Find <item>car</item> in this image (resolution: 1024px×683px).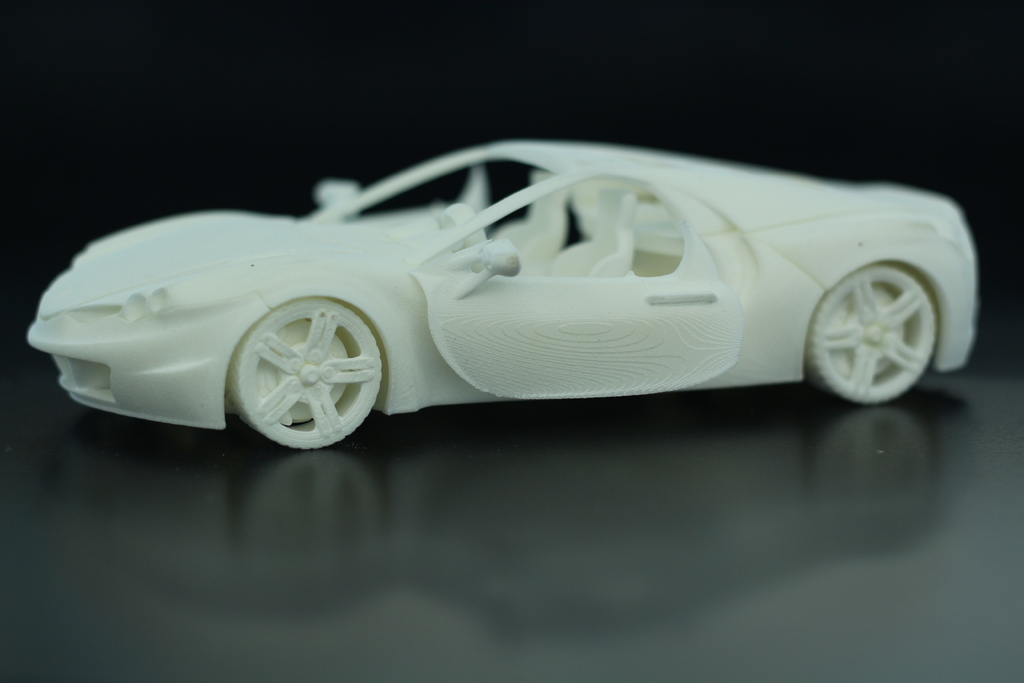
(x1=18, y1=138, x2=1023, y2=454).
